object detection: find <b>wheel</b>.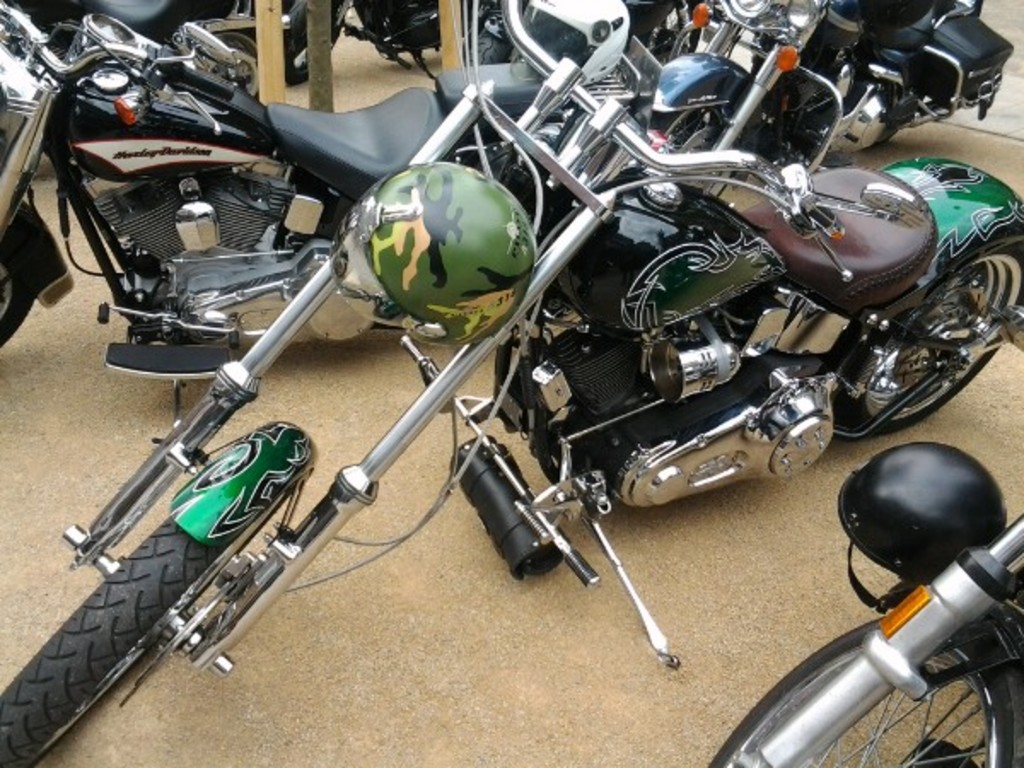
<bbox>0, 493, 307, 766</bbox>.
